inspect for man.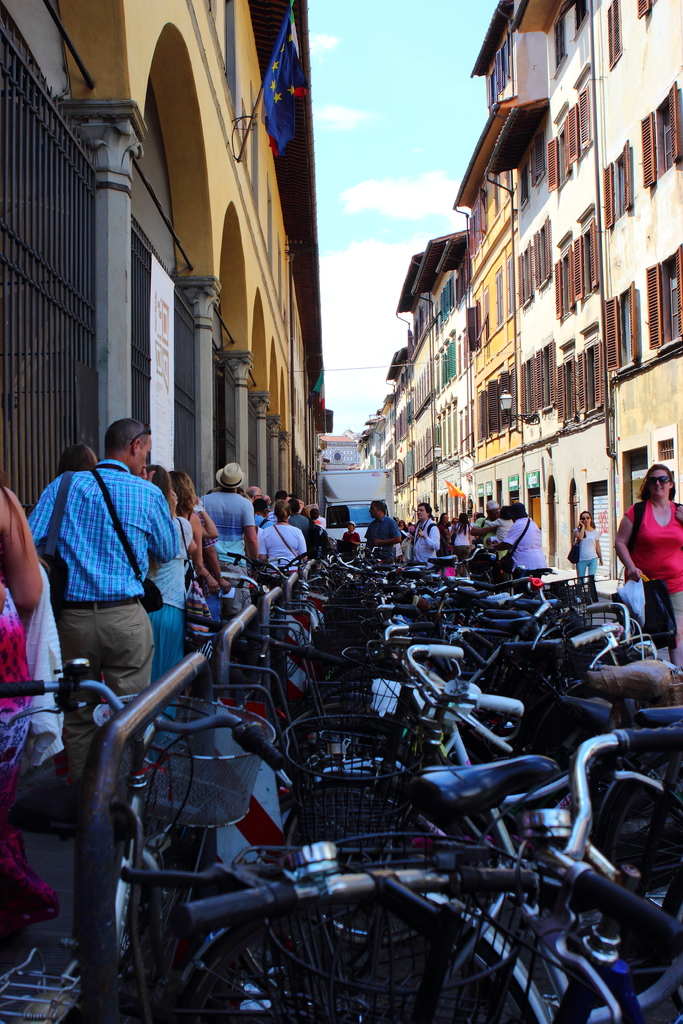
Inspection: detection(466, 500, 505, 554).
